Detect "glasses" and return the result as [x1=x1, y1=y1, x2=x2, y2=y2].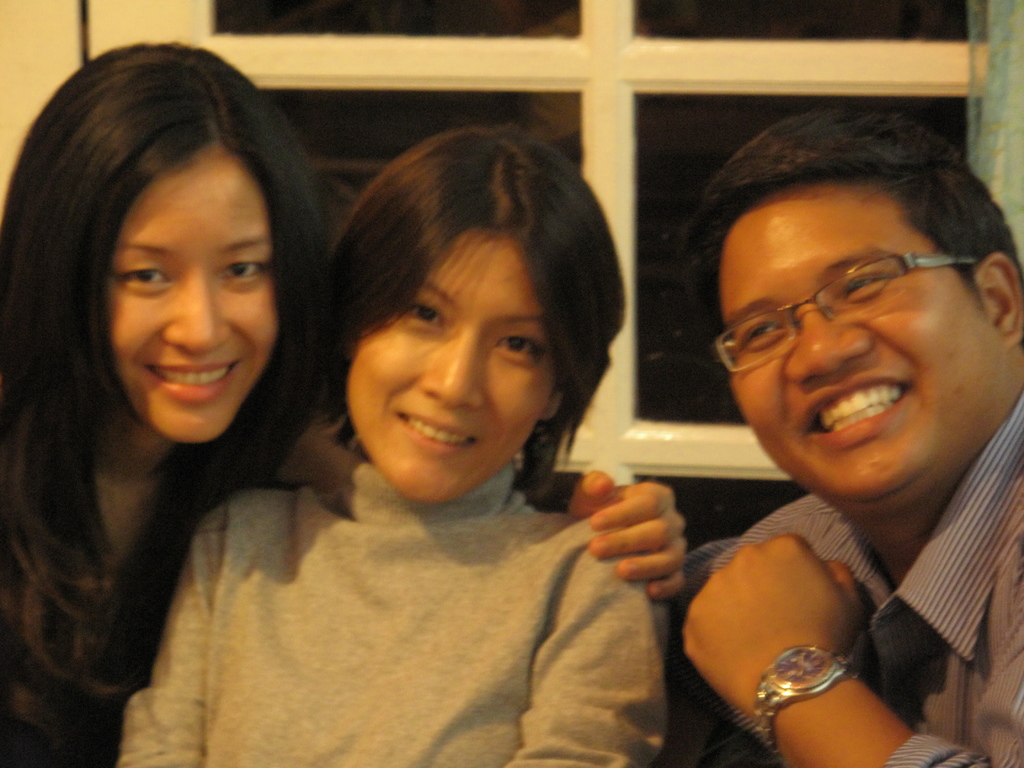
[x1=725, y1=242, x2=995, y2=357].
